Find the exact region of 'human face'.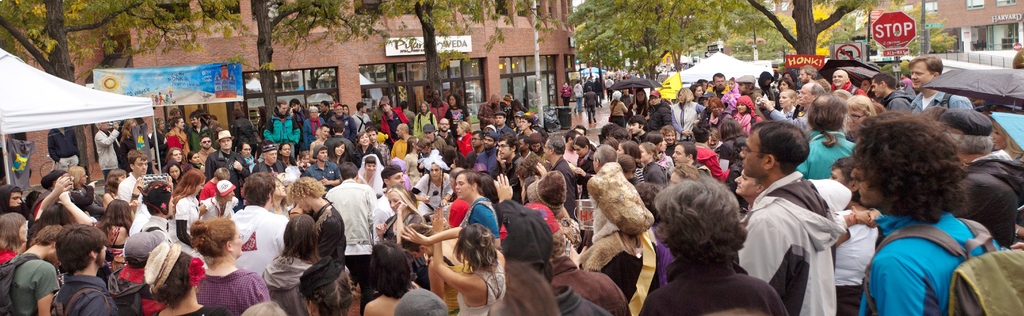
Exact region: left=280, top=142, right=291, bottom=156.
